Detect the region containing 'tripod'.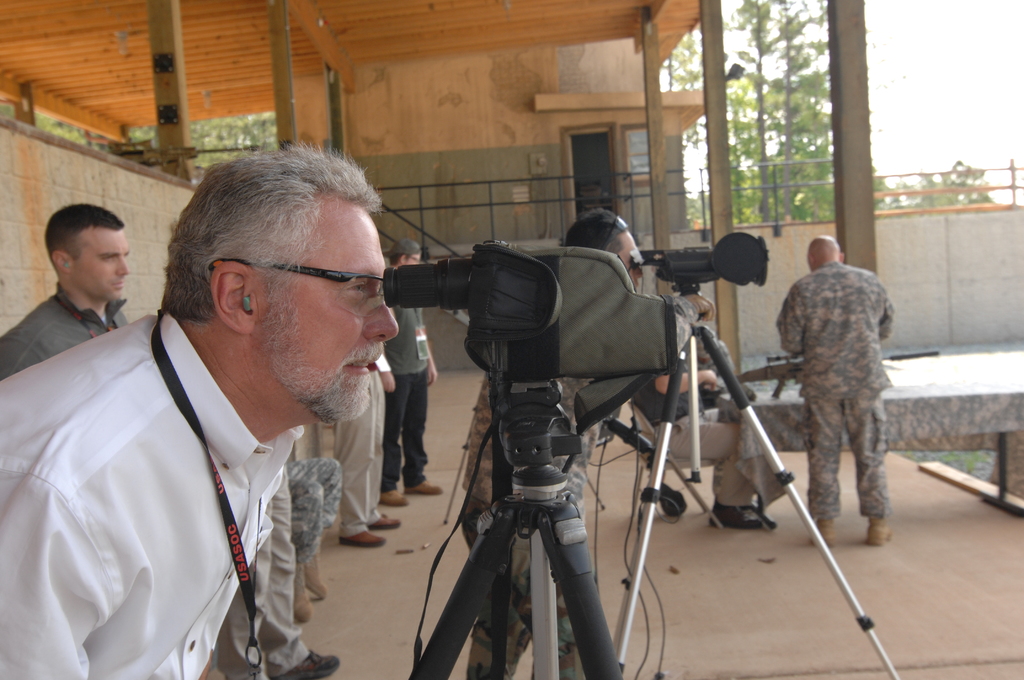
BBox(404, 386, 623, 679).
